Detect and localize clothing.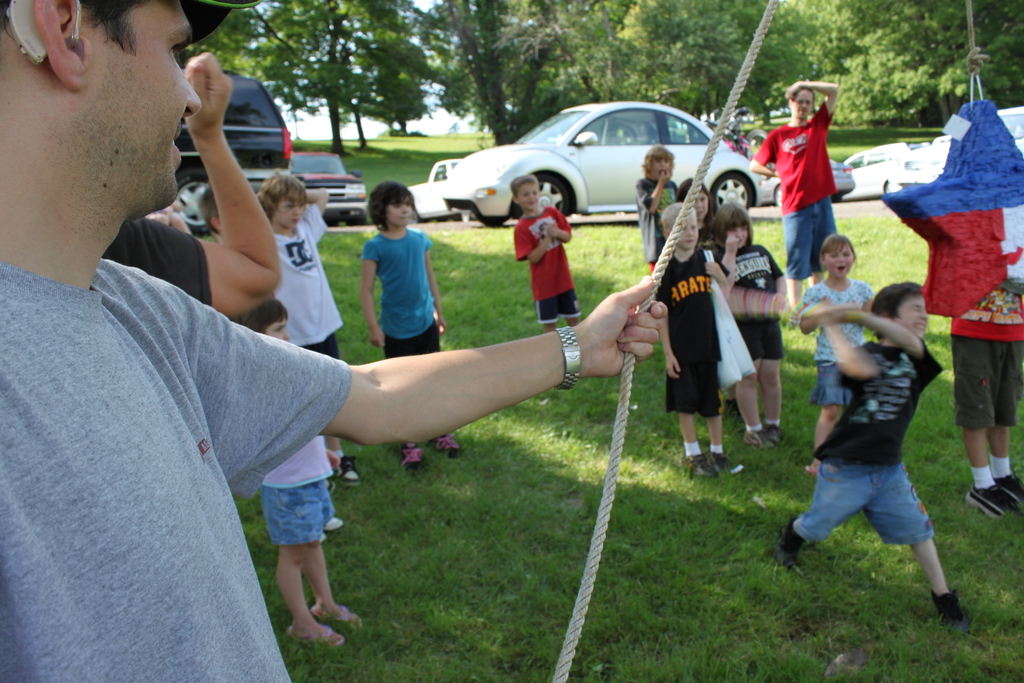
Localized at (662, 350, 726, 422).
